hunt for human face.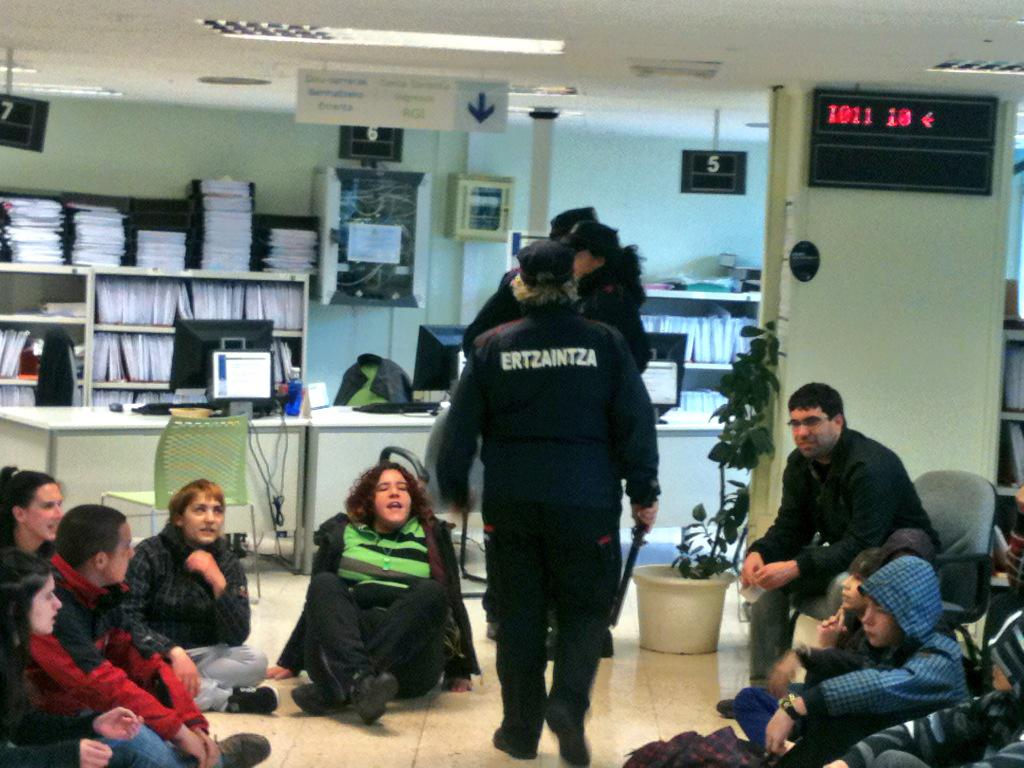
Hunted down at BBox(860, 600, 894, 649).
